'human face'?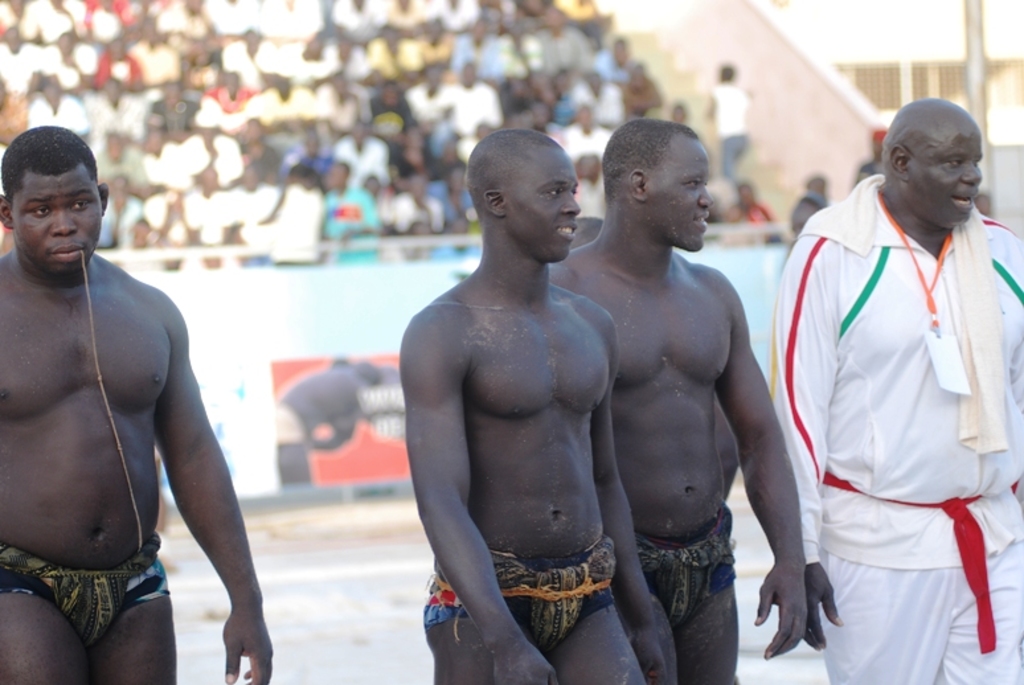
select_region(507, 145, 581, 263)
